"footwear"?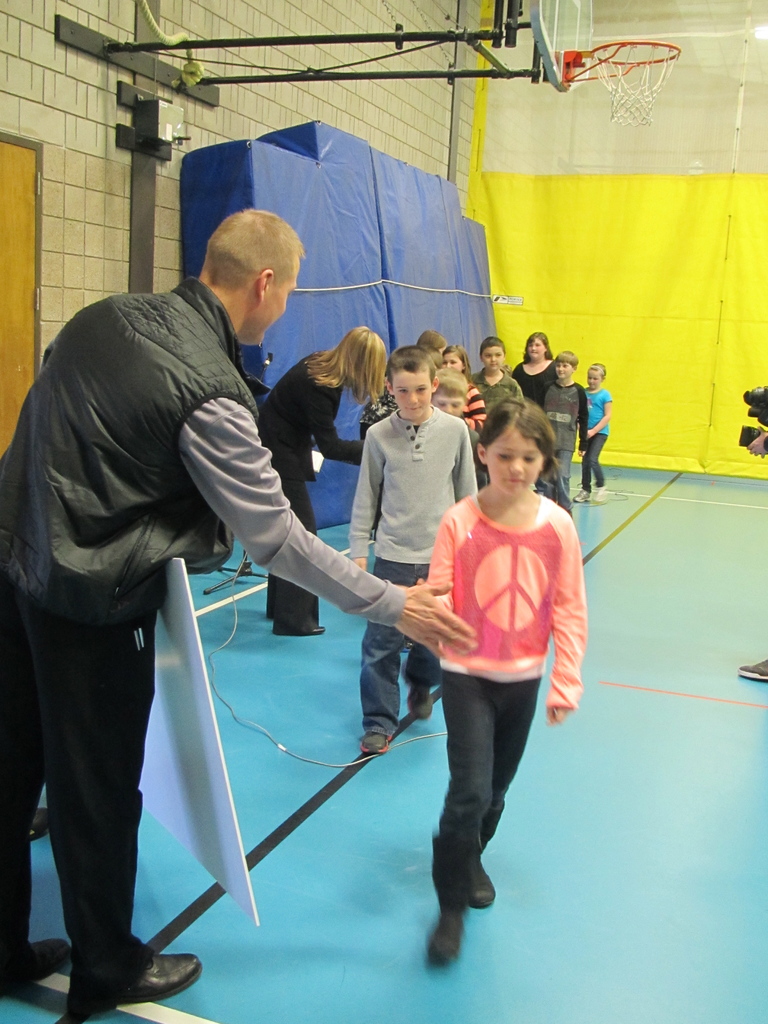
[x1=570, y1=485, x2=591, y2=504]
